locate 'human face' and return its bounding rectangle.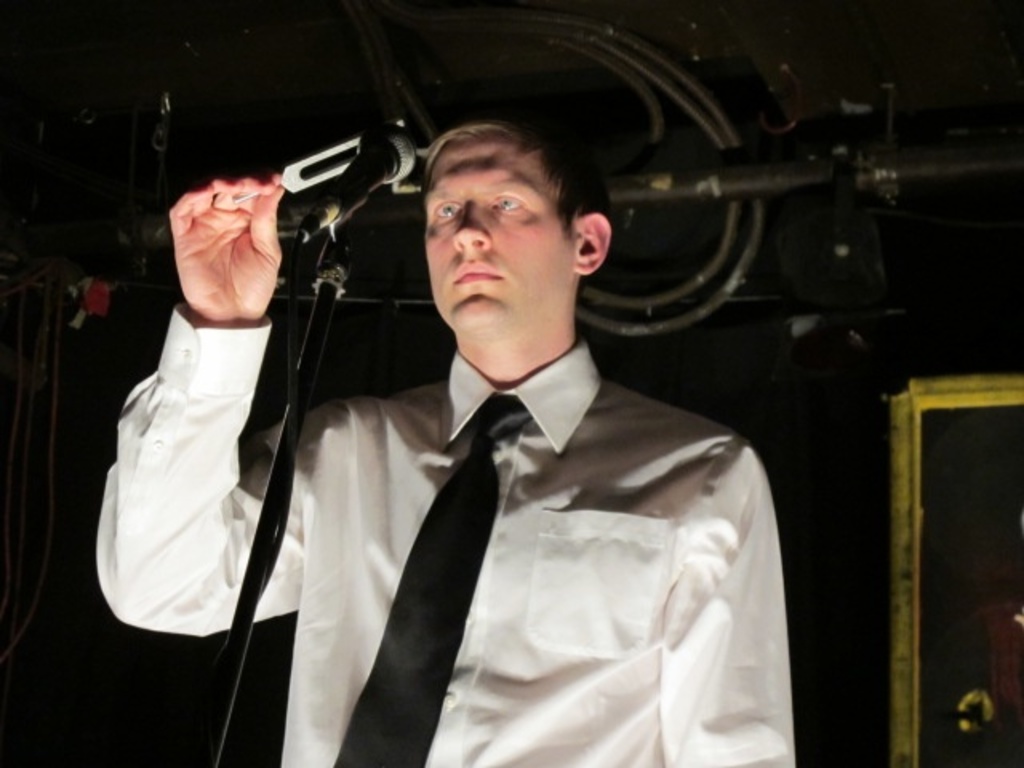
<region>403, 117, 595, 330</region>.
